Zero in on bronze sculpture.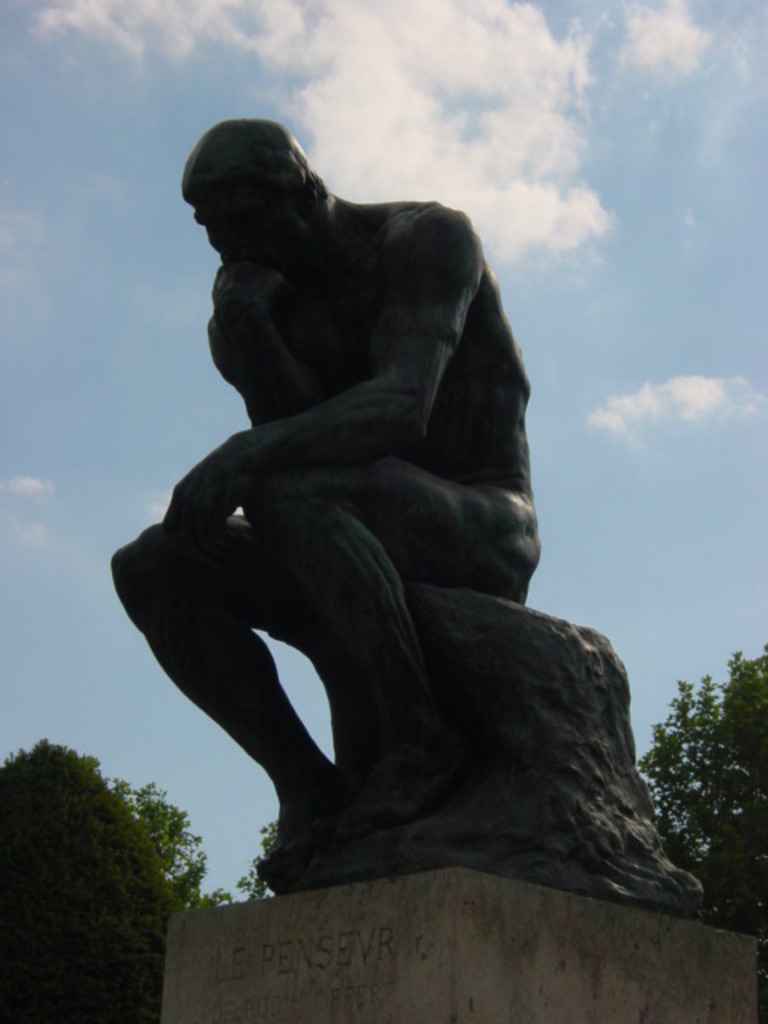
Zeroed in: box(102, 101, 542, 888).
